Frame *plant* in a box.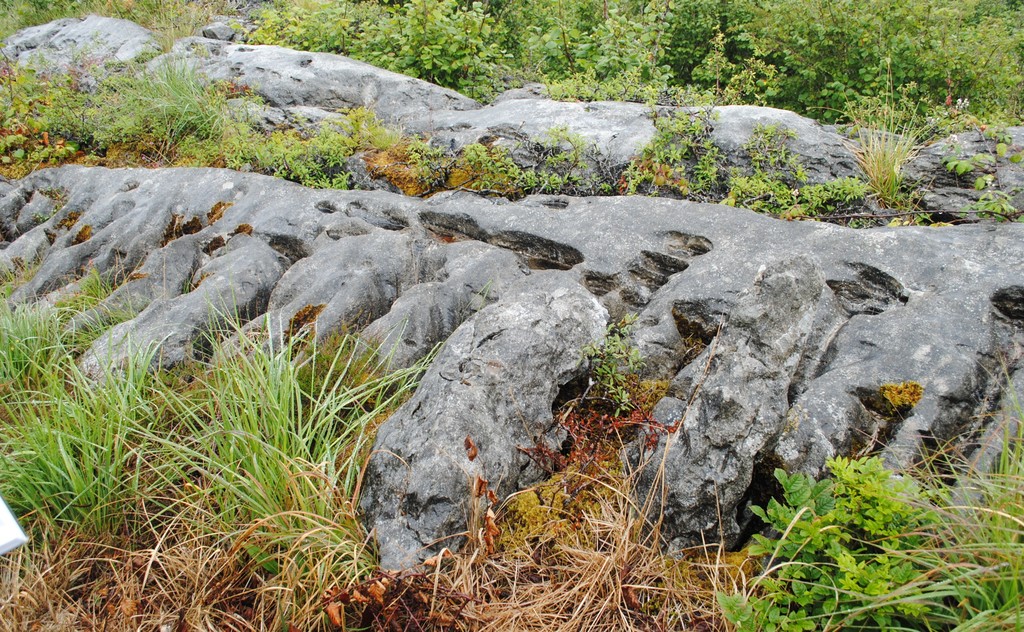
select_region(1013, 141, 1023, 163).
